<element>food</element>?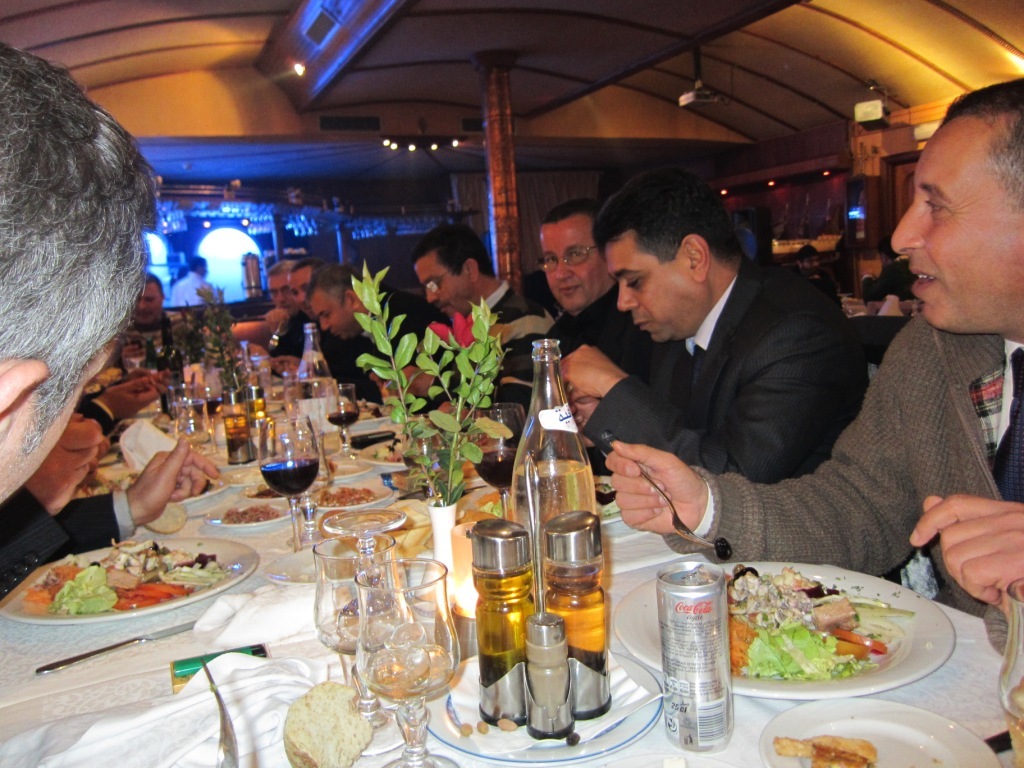
left=21, top=533, right=228, bottom=610
